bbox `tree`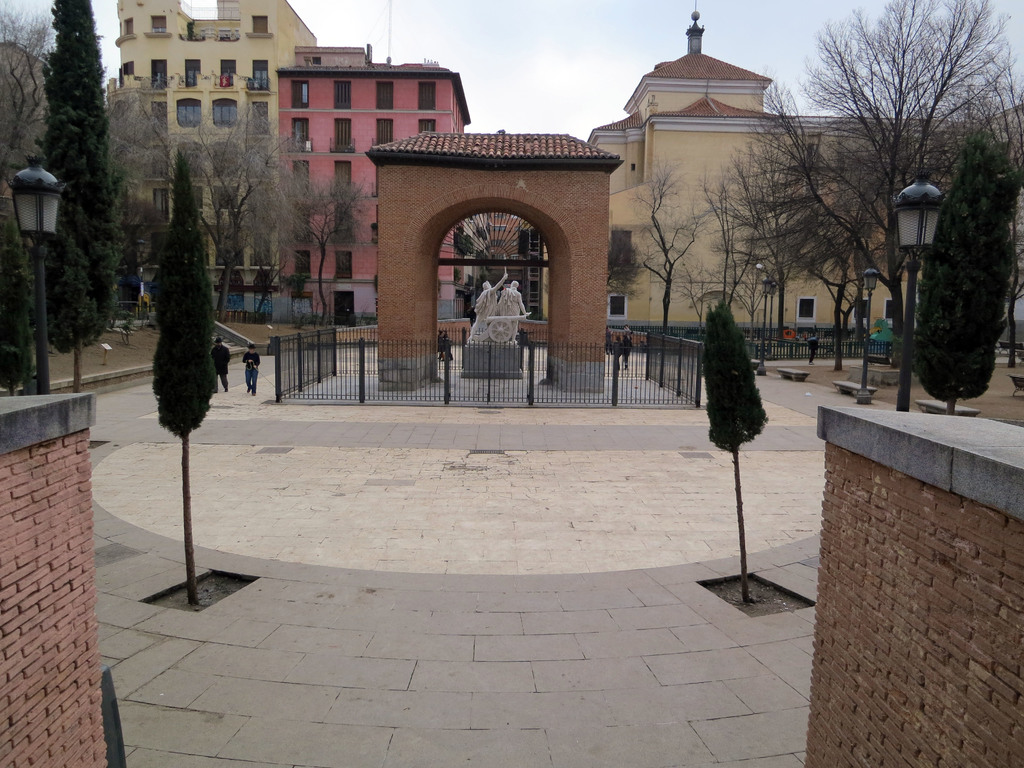
Rect(672, 184, 755, 359)
